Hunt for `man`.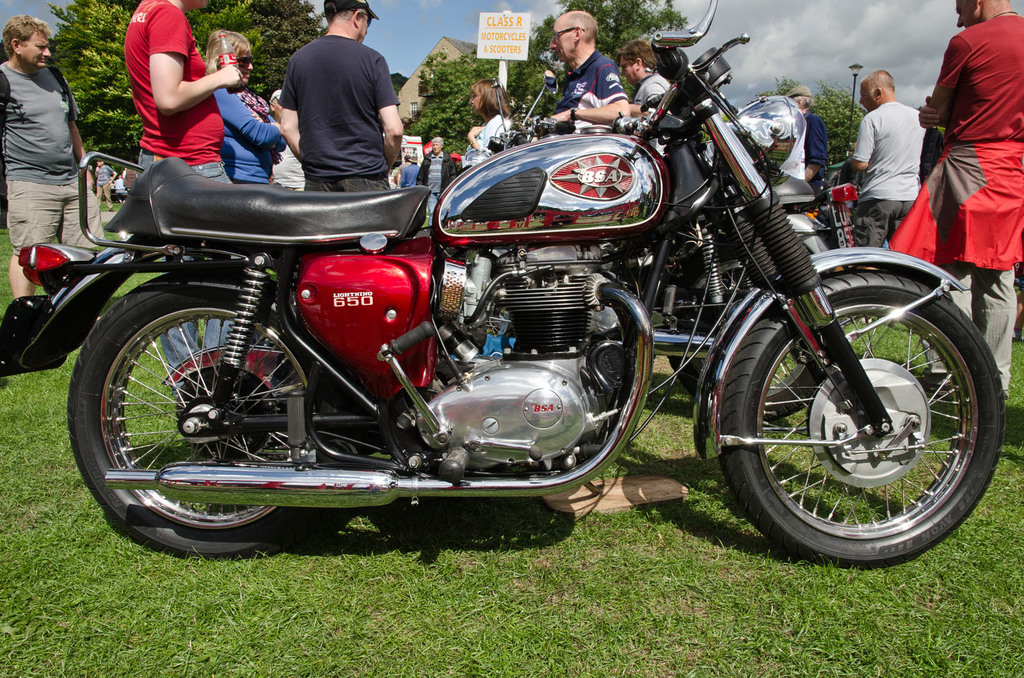
Hunted down at <box>120,0,237,406</box>.
